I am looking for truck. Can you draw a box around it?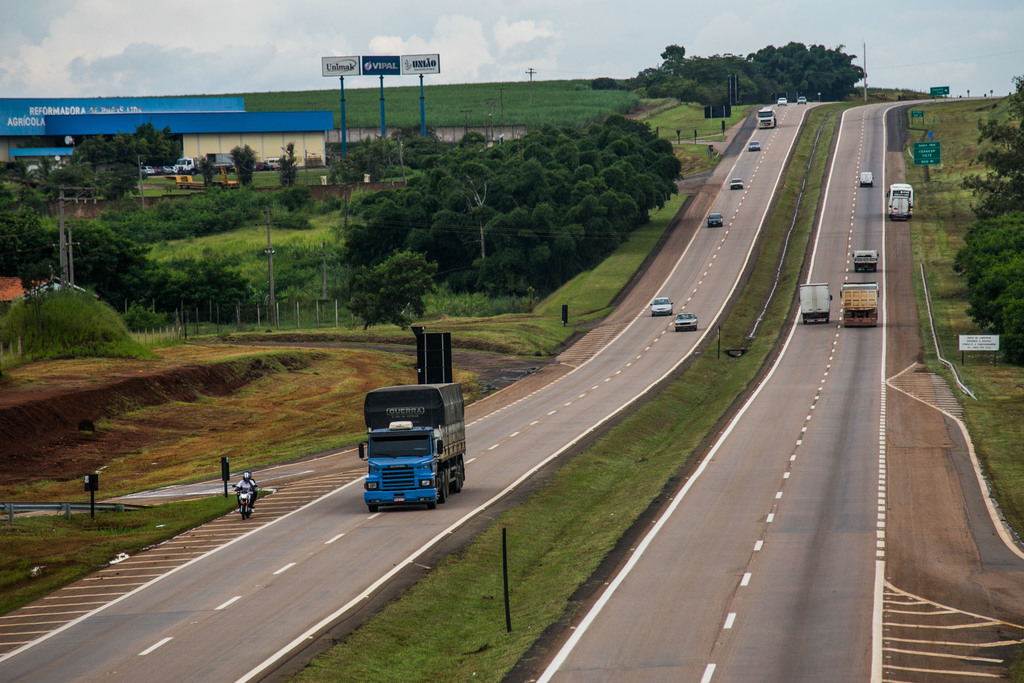
Sure, the bounding box is region(884, 181, 918, 220).
